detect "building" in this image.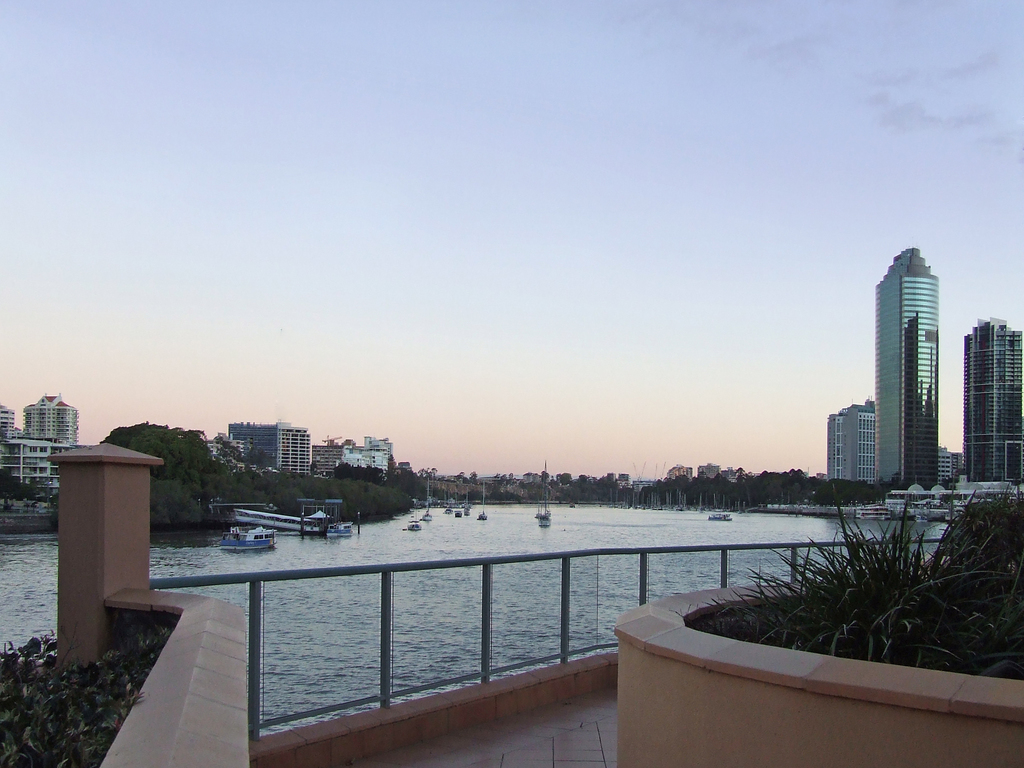
Detection: Rect(0, 406, 18, 470).
